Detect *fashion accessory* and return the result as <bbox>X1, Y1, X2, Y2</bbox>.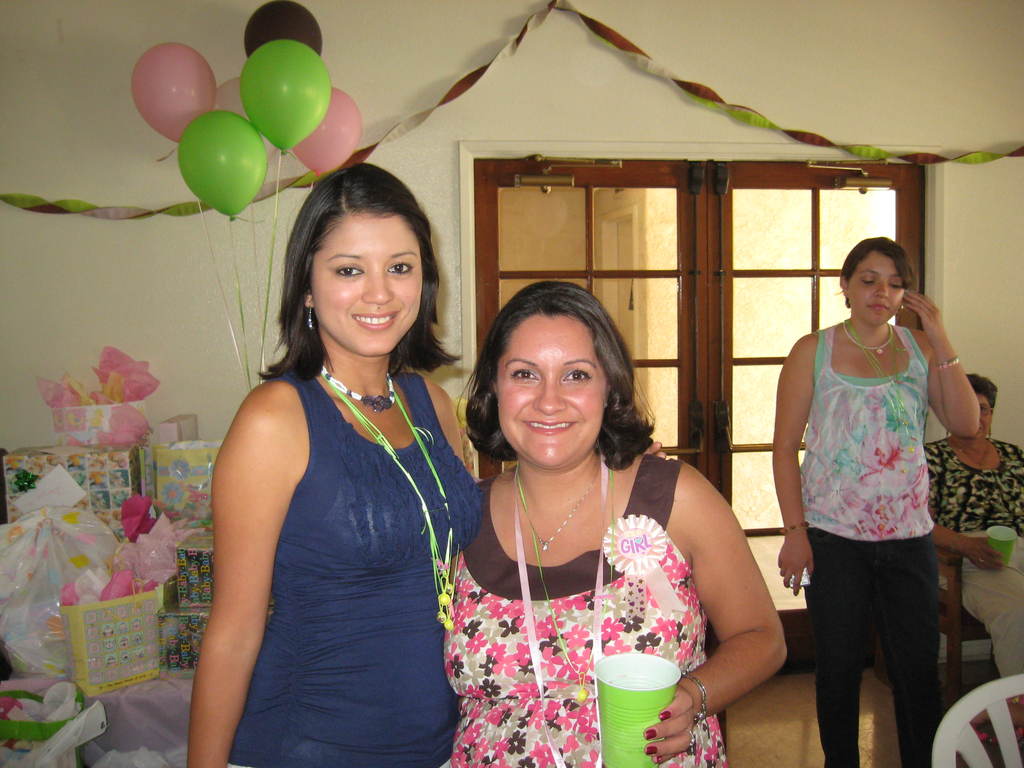
<bbox>948, 438, 993, 471</bbox>.
